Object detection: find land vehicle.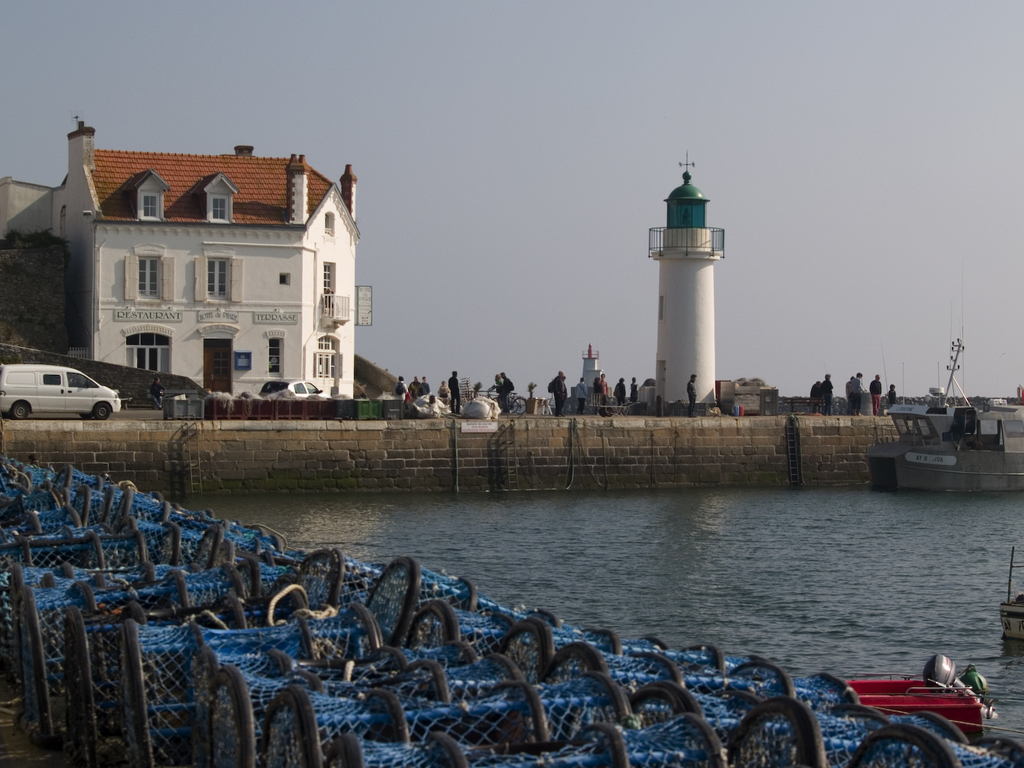
(left=258, top=376, right=326, bottom=403).
